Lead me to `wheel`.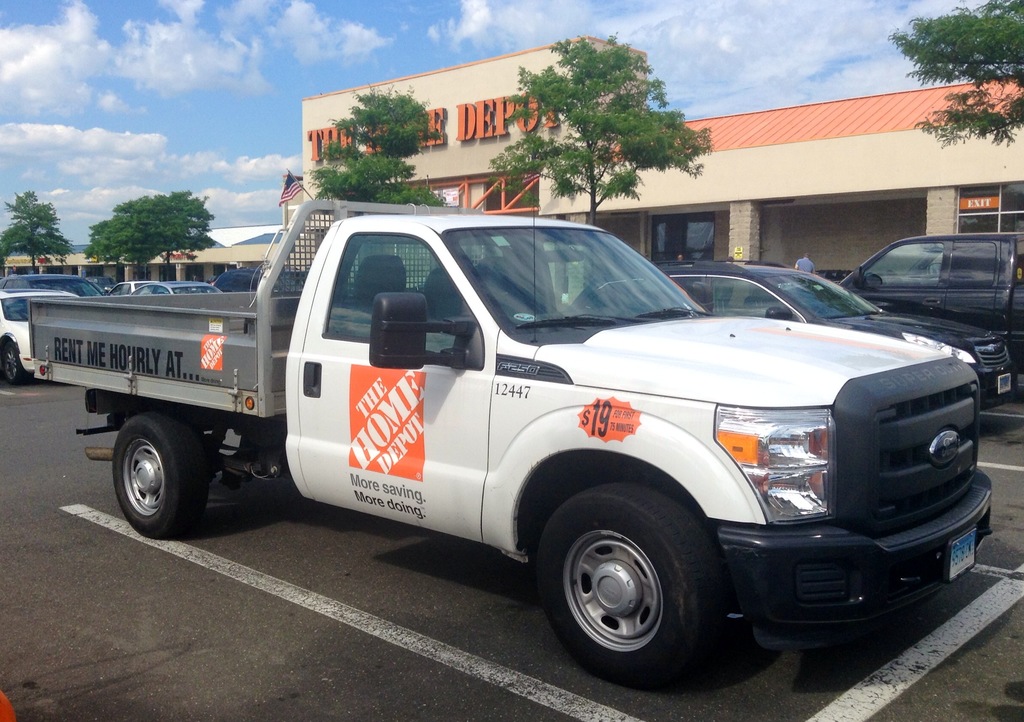
Lead to Rect(2, 343, 24, 384).
